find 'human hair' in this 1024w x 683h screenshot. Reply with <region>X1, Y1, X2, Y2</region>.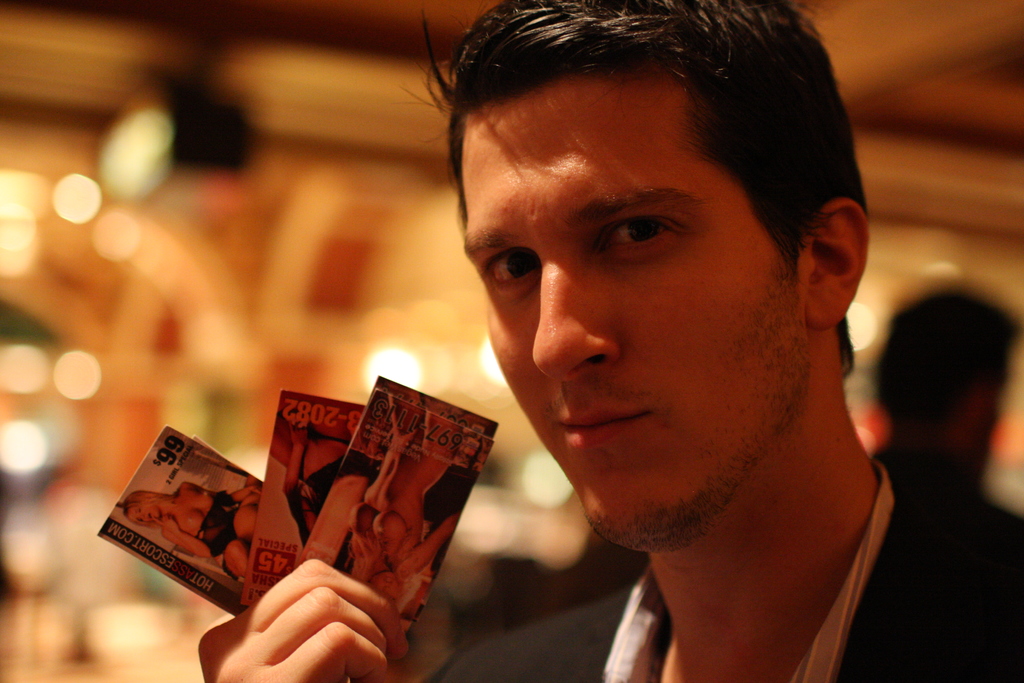
<region>876, 288, 1023, 436</region>.
